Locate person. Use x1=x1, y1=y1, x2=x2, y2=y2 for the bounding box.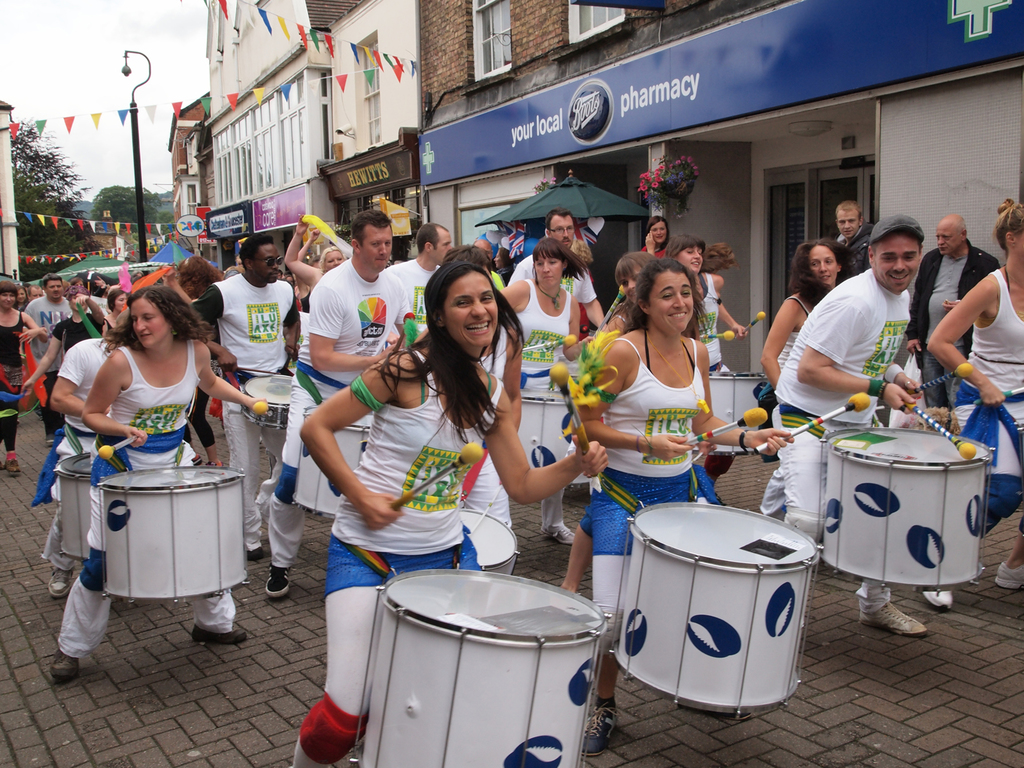
x1=905, y1=215, x2=1000, y2=432.
